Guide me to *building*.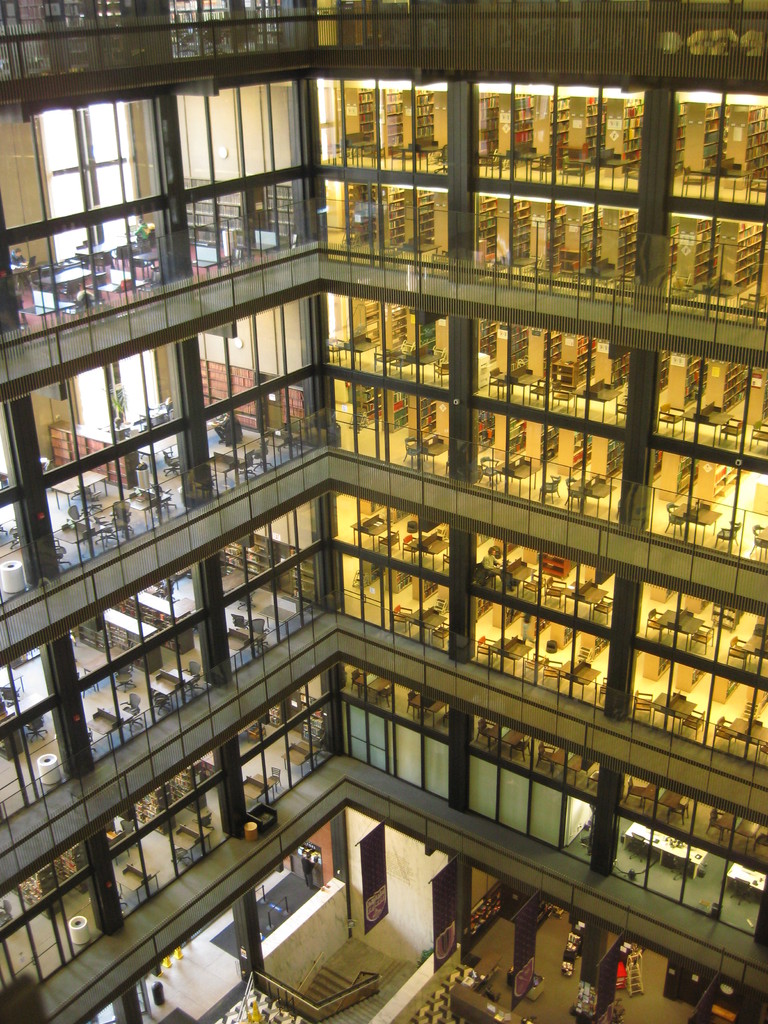
Guidance: left=0, top=0, right=767, bottom=1022.
